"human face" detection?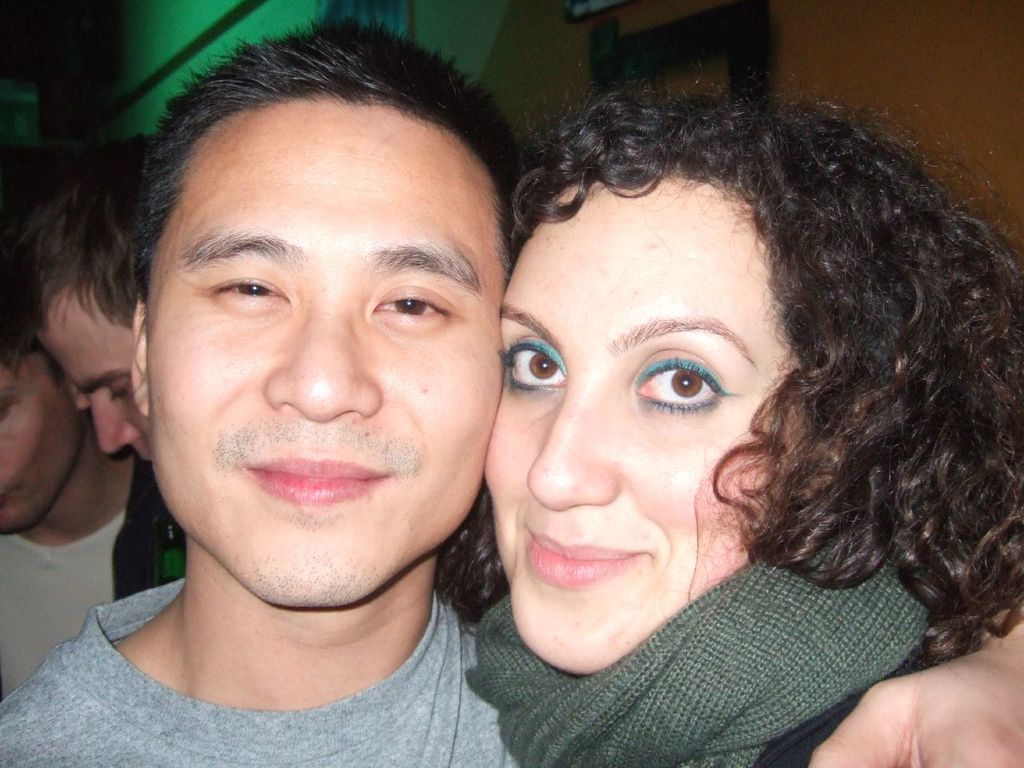
[39, 303, 154, 465]
